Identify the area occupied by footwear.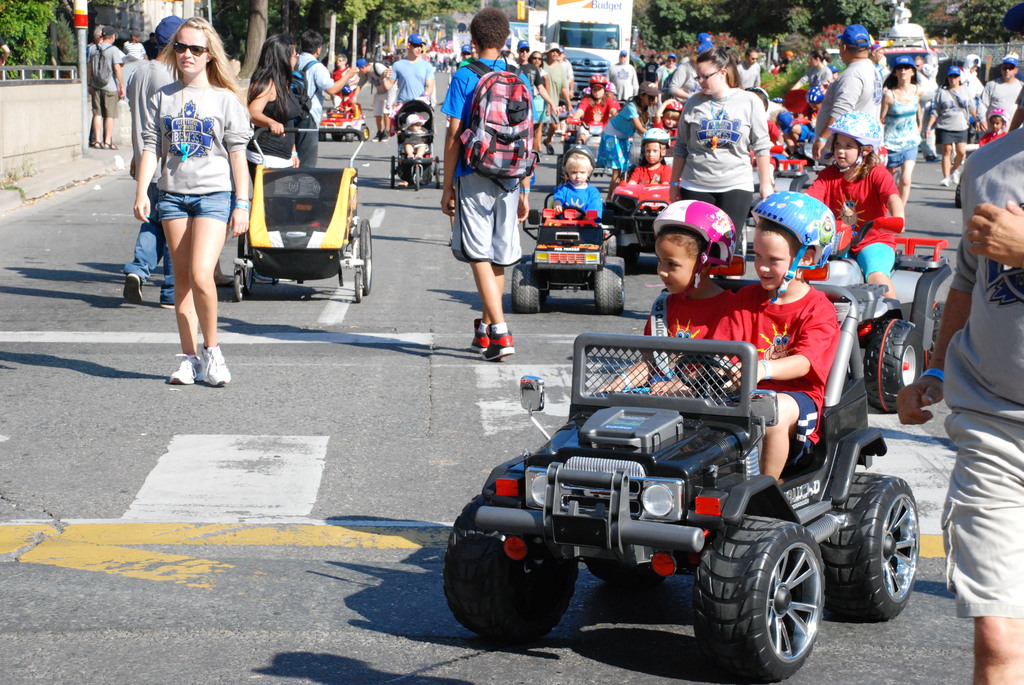
Area: BBox(122, 270, 146, 306).
